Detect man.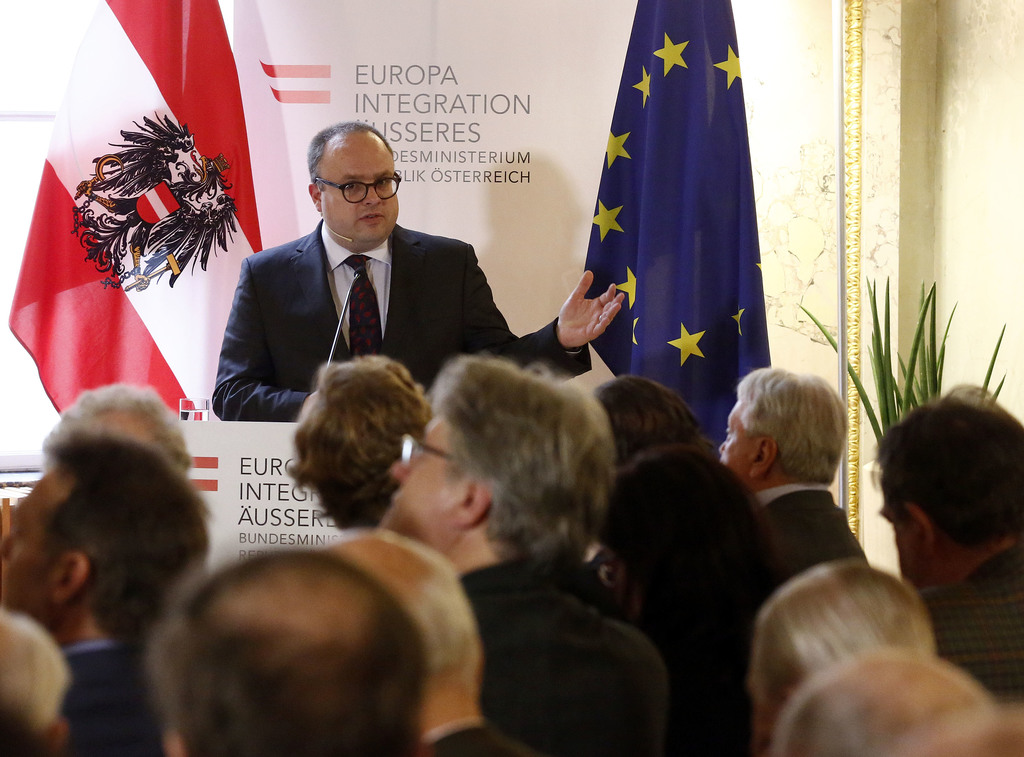
Detected at 710/359/868/585.
